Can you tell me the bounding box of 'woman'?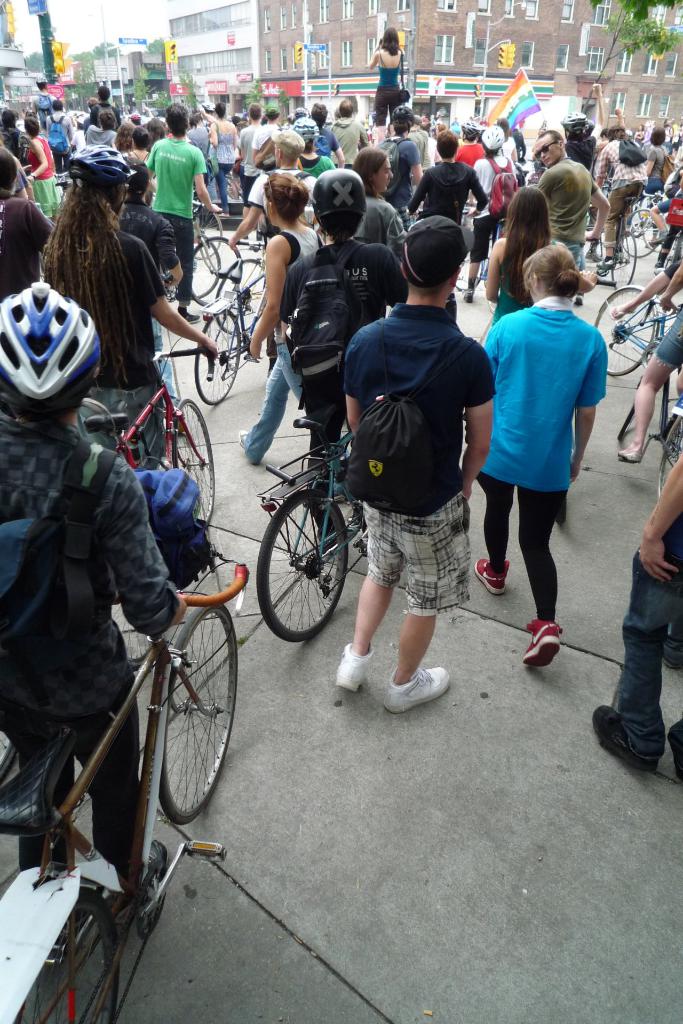
rect(113, 122, 135, 157).
